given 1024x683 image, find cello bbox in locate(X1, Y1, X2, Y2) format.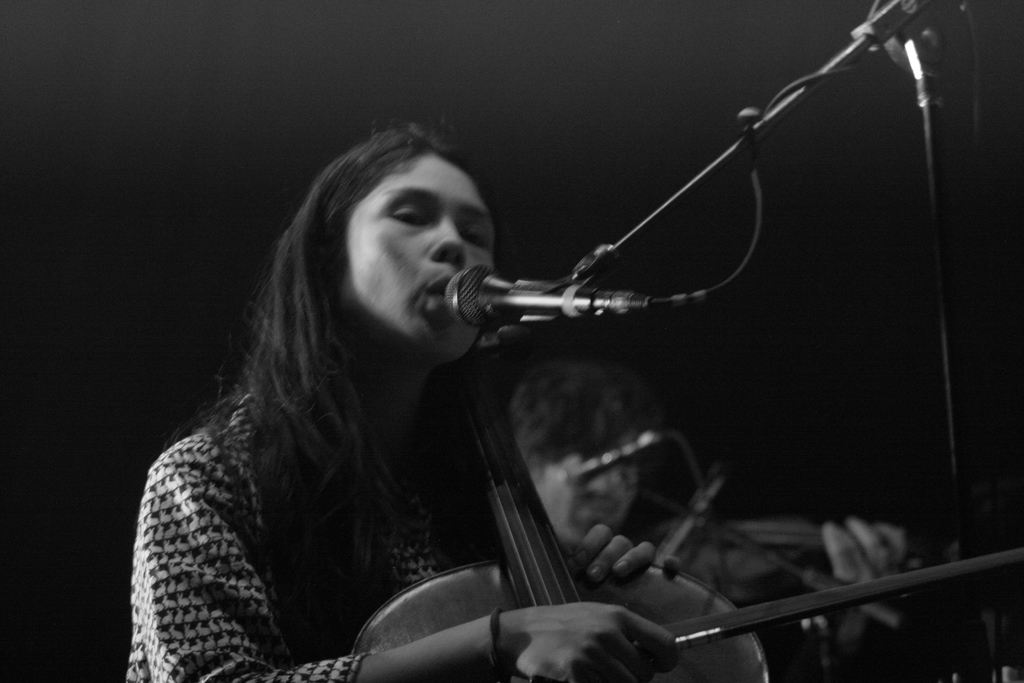
locate(635, 518, 849, 602).
